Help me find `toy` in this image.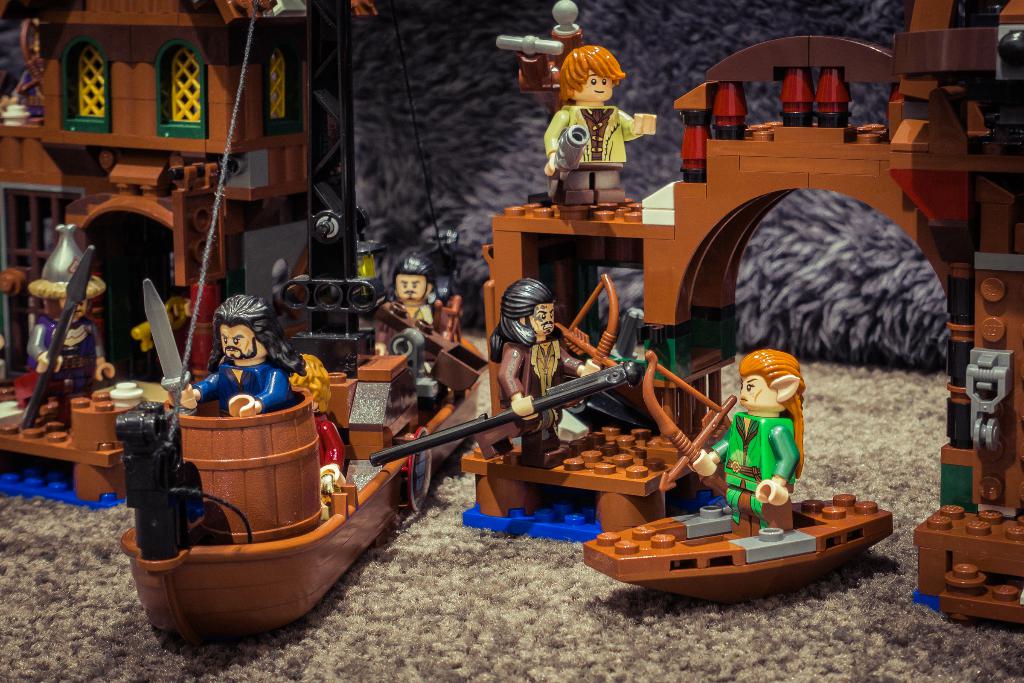
Found it: box(170, 293, 314, 420).
